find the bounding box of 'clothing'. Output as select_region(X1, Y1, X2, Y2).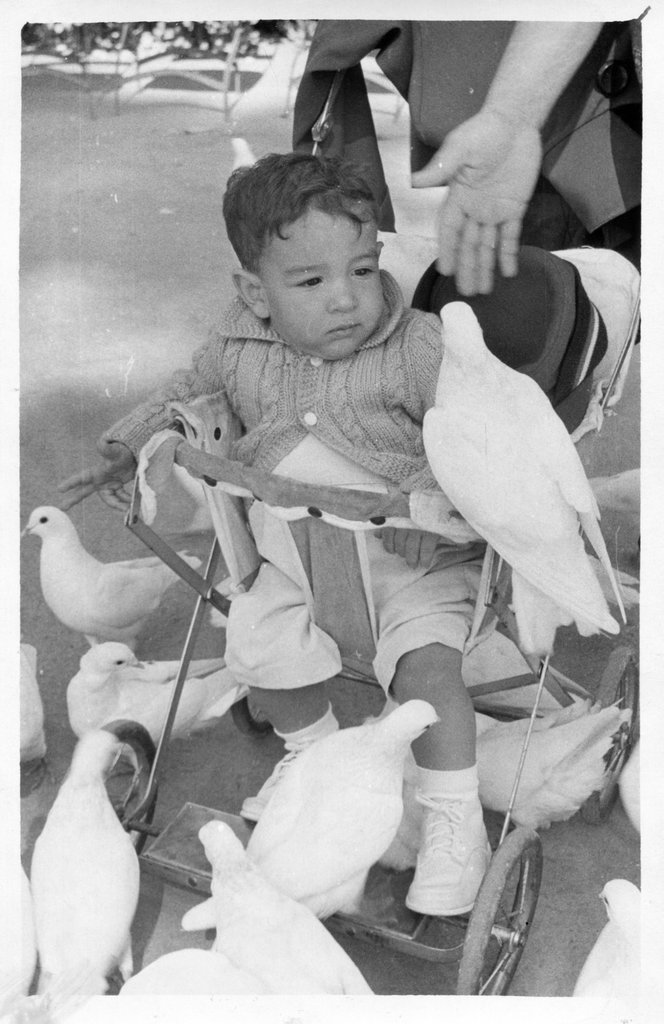
select_region(98, 273, 508, 696).
